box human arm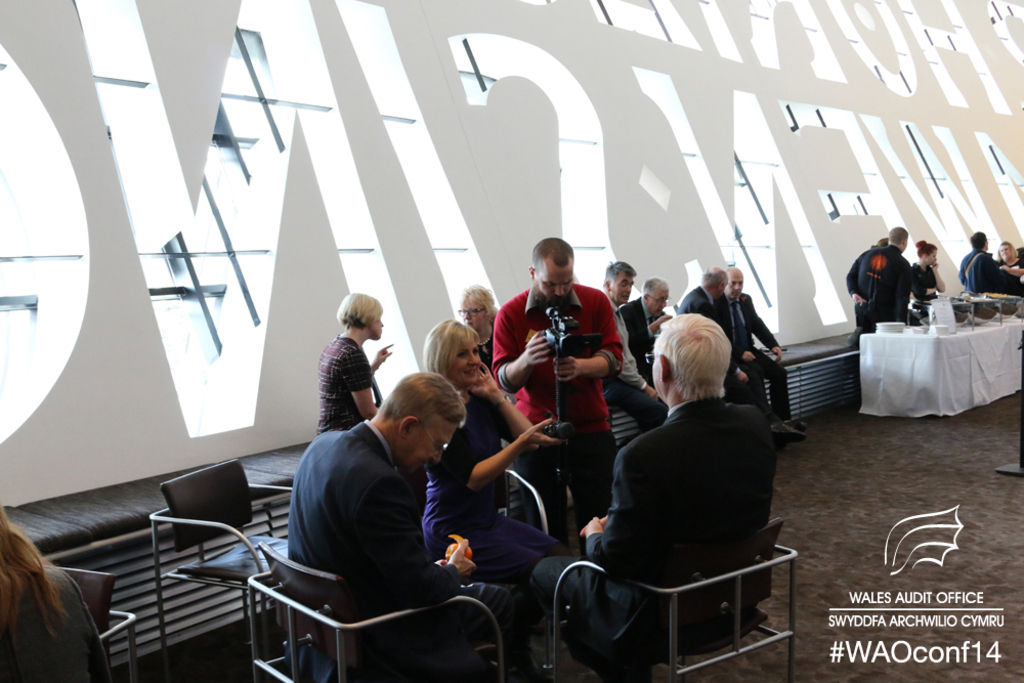
(x1=623, y1=304, x2=676, y2=352)
